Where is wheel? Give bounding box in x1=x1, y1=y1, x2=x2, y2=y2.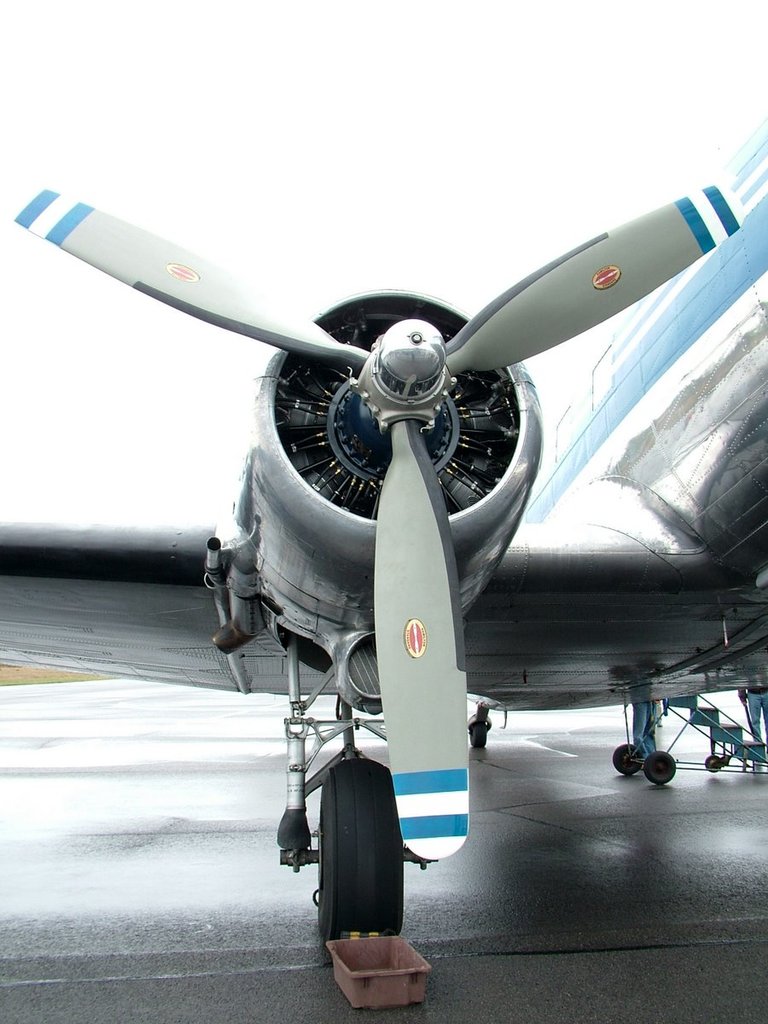
x1=704, y1=755, x2=724, y2=777.
